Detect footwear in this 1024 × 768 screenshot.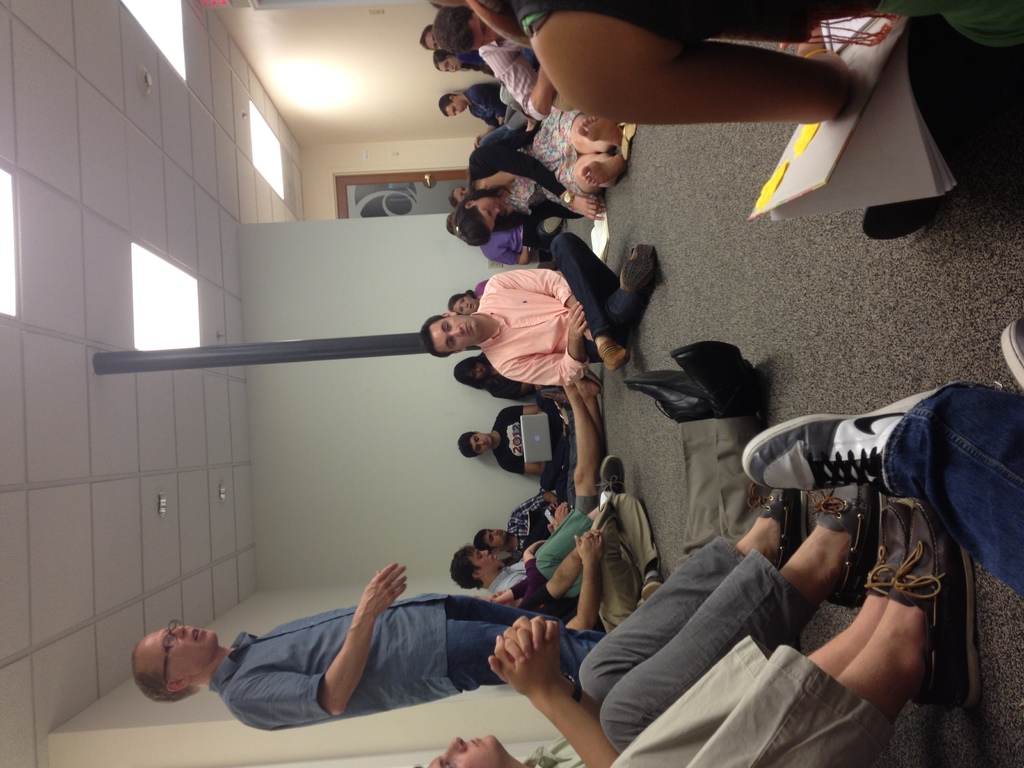
Detection: (628,365,730,425).
